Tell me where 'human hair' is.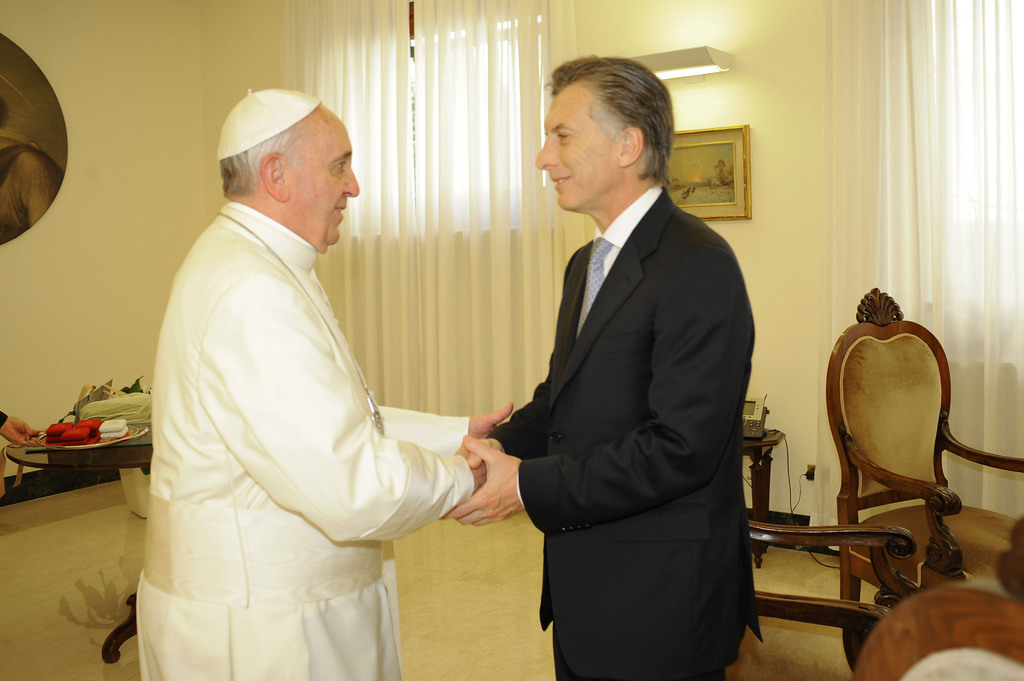
'human hair' is at l=218, t=125, r=306, b=197.
